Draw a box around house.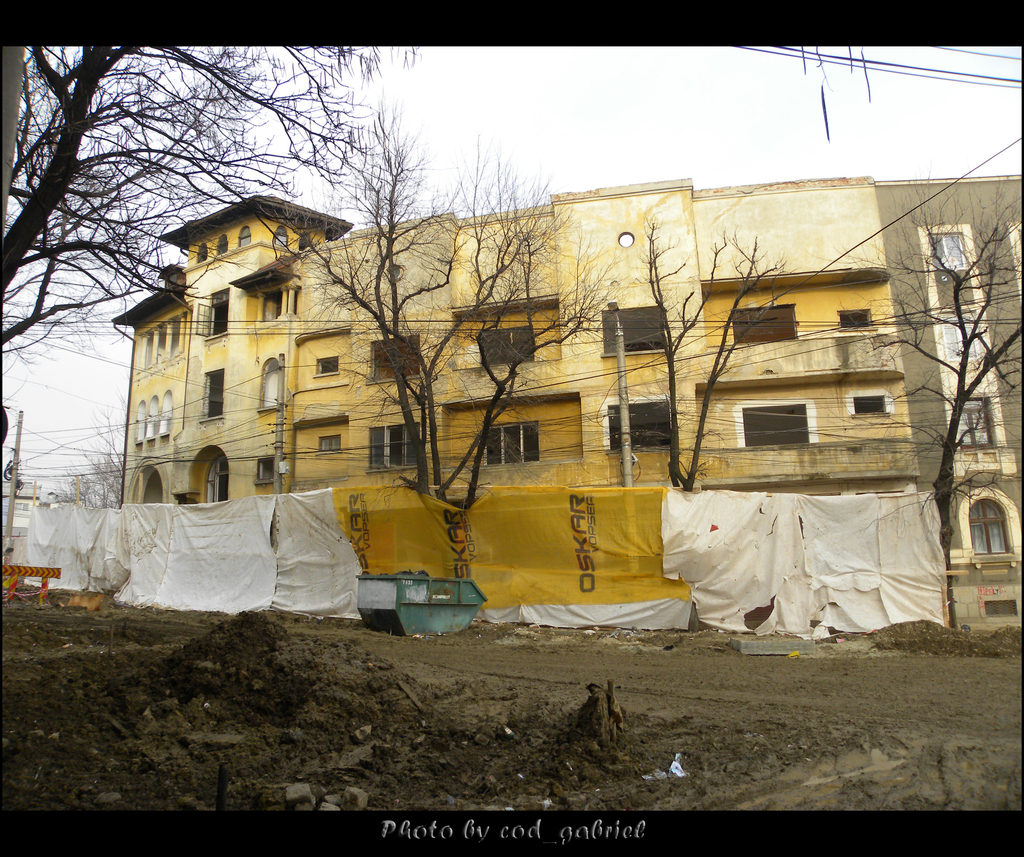
left=110, top=169, right=954, bottom=638.
